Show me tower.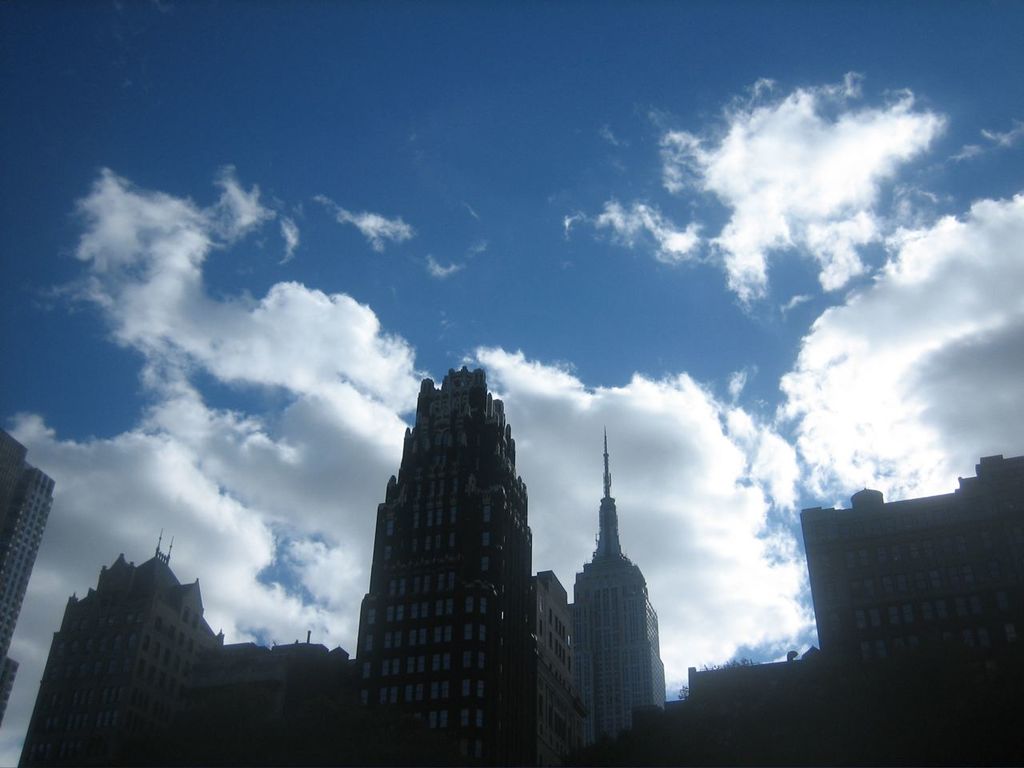
tower is here: locate(163, 638, 349, 750).
